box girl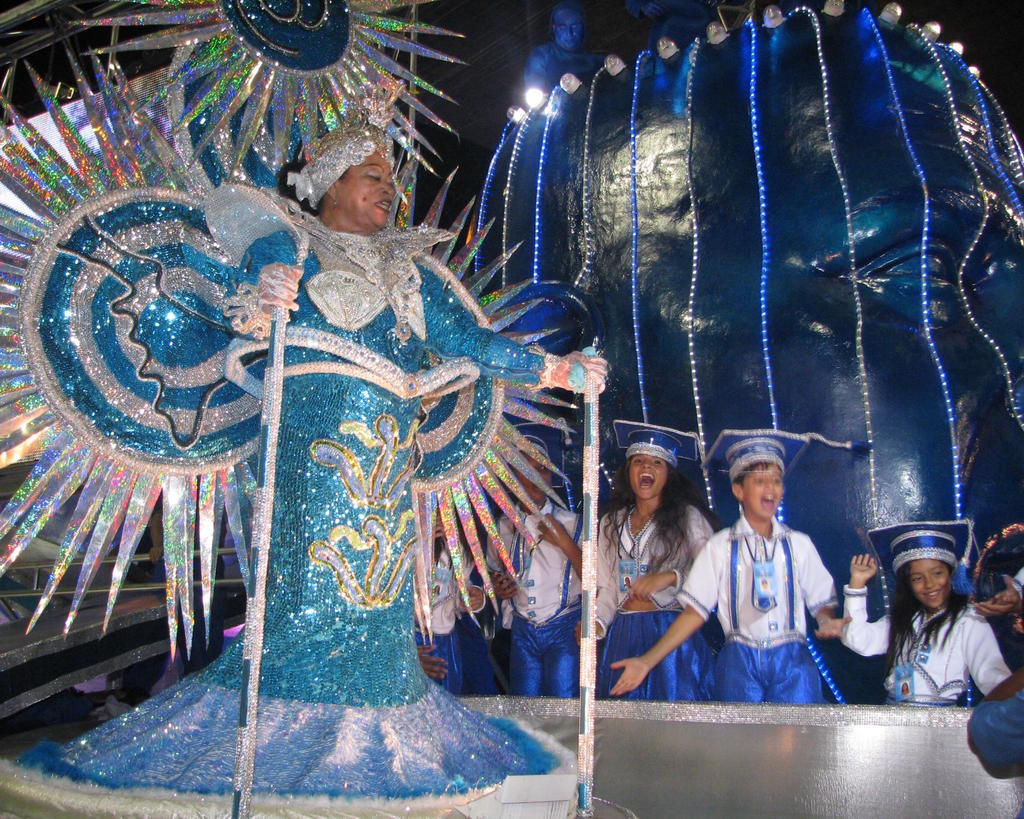
locate(576, 415, 721, 702)
